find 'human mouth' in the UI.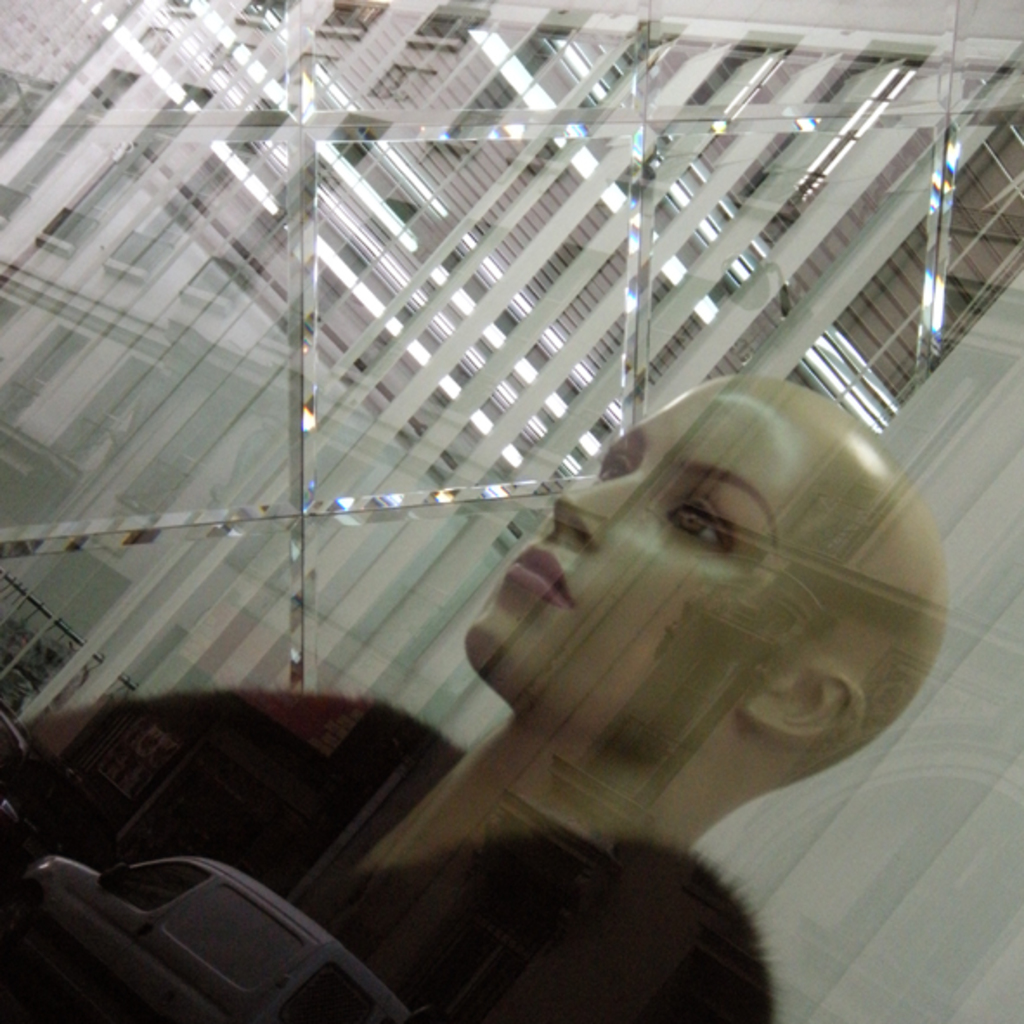
UI element at crop(506, 546, 570, 606).
